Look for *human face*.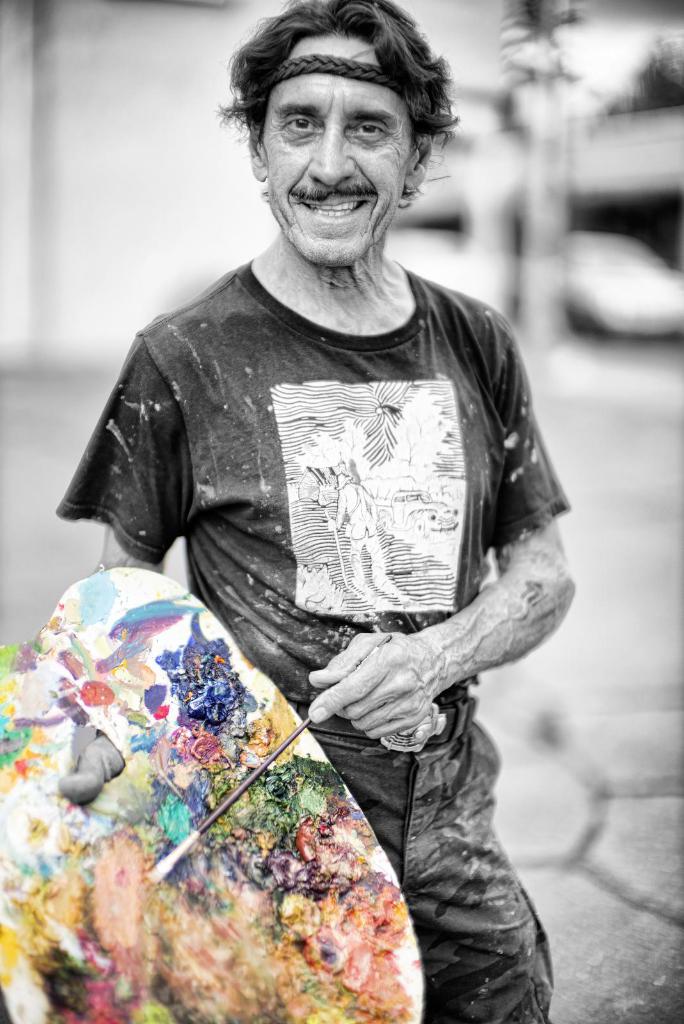
Found: detection(262, 39, 413, 263).
